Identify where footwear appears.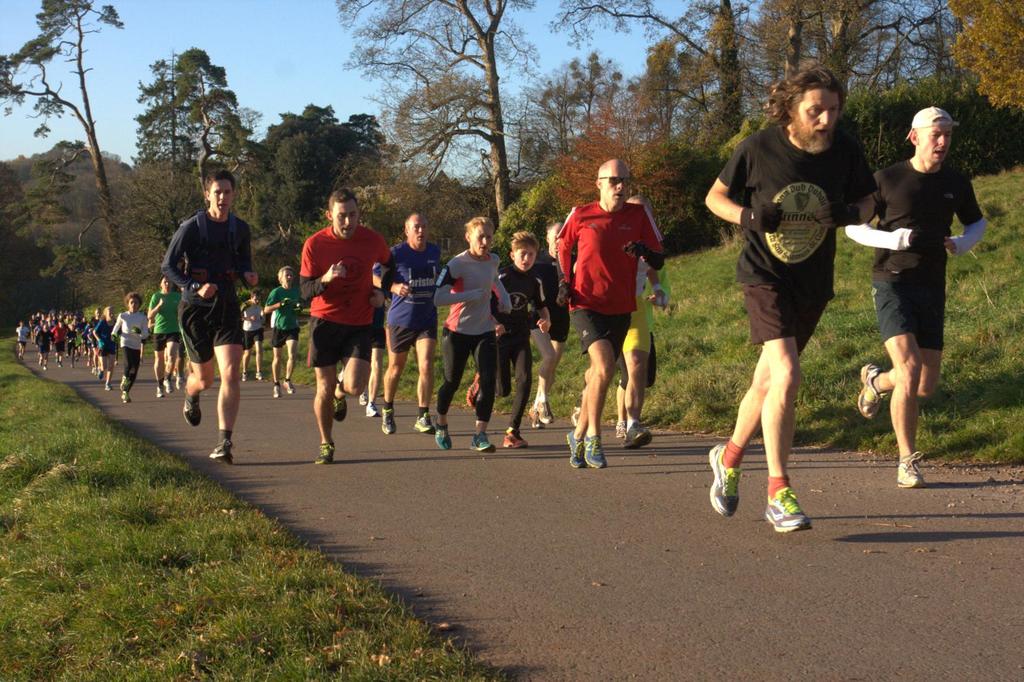
Appears at bbox=(625, 421, 650, 450).
